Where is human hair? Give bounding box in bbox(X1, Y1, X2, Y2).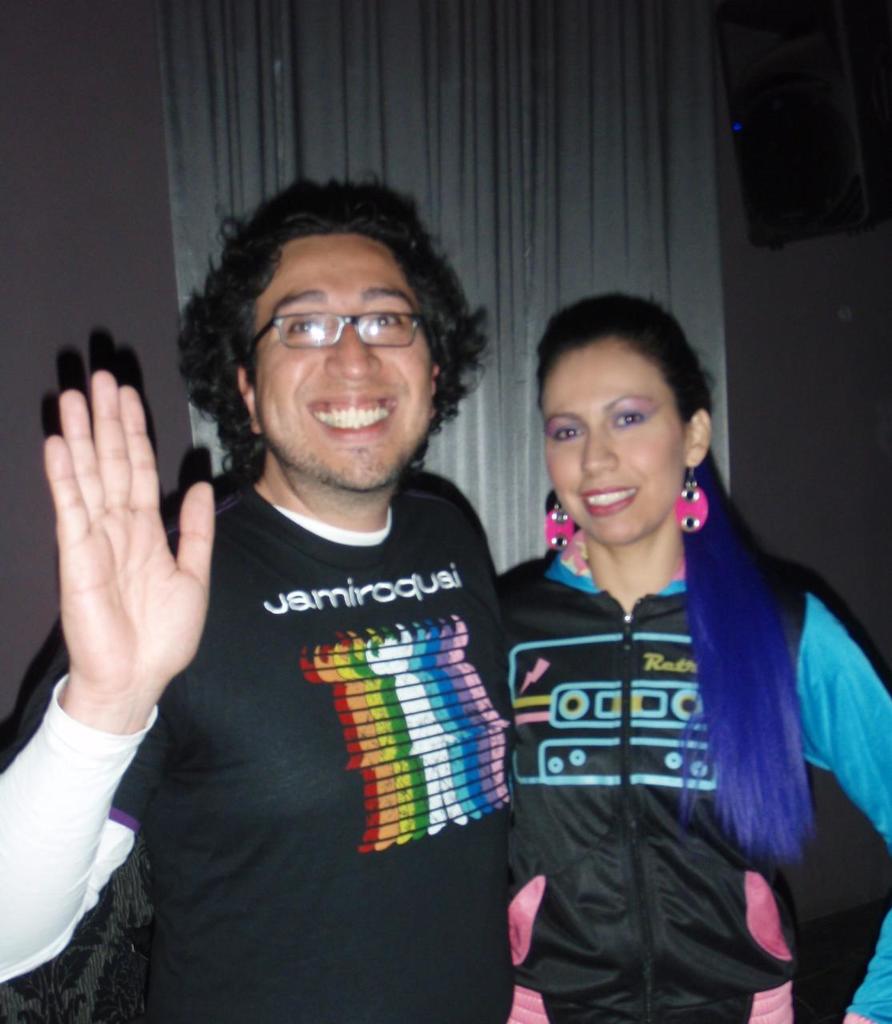
bbox(536, 292, 708, 430).
